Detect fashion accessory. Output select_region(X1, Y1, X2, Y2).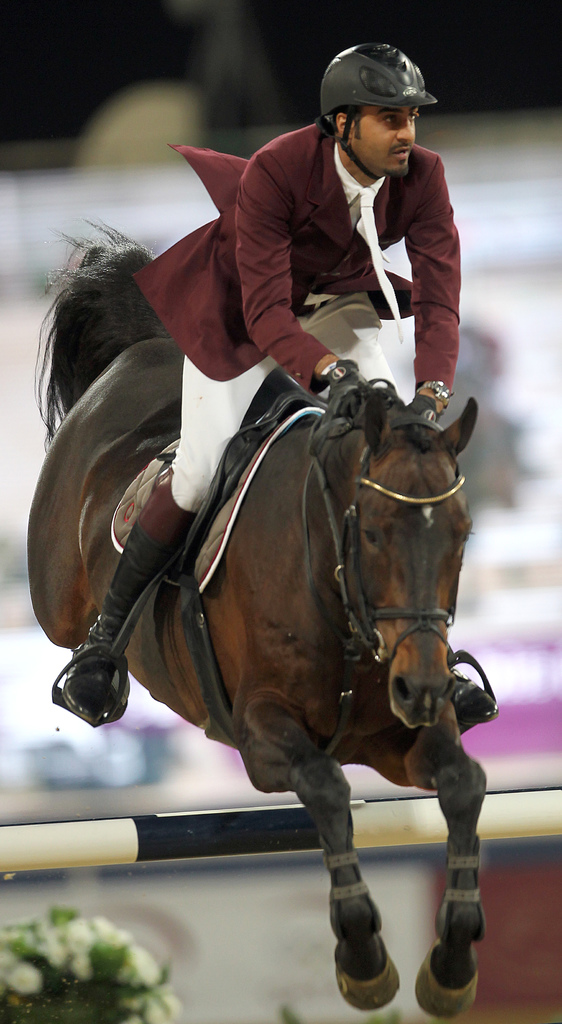
select_region(417, 378, 456, 415).
